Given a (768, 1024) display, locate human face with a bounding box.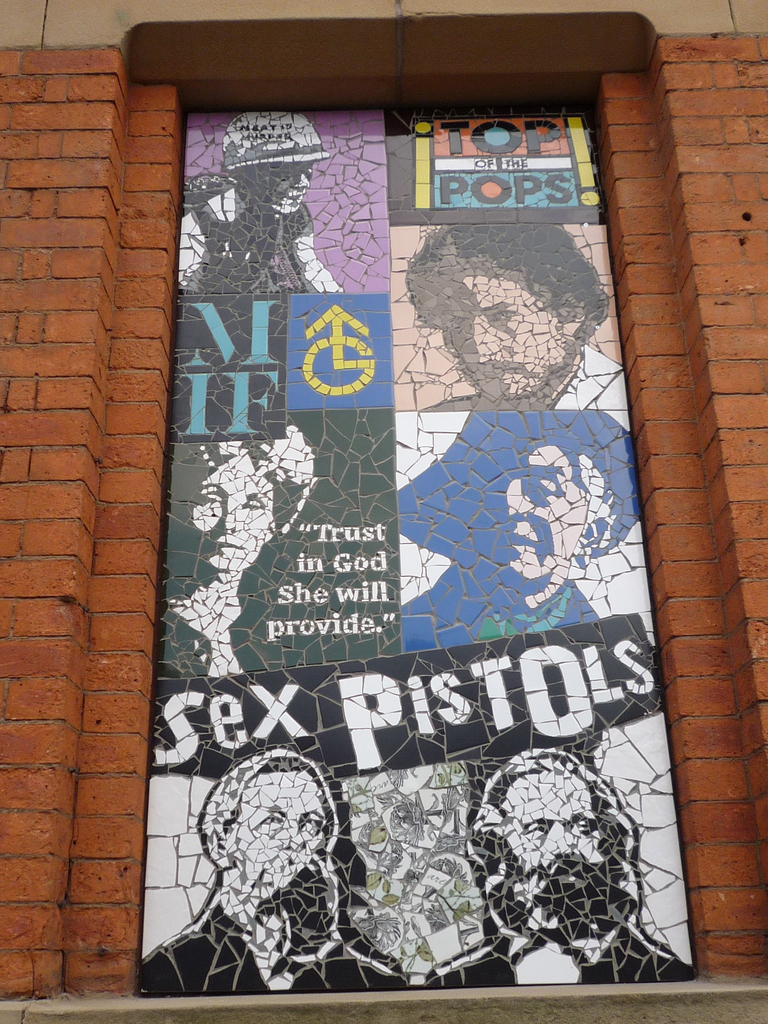
Located: box(237, 767, 332, 920).
